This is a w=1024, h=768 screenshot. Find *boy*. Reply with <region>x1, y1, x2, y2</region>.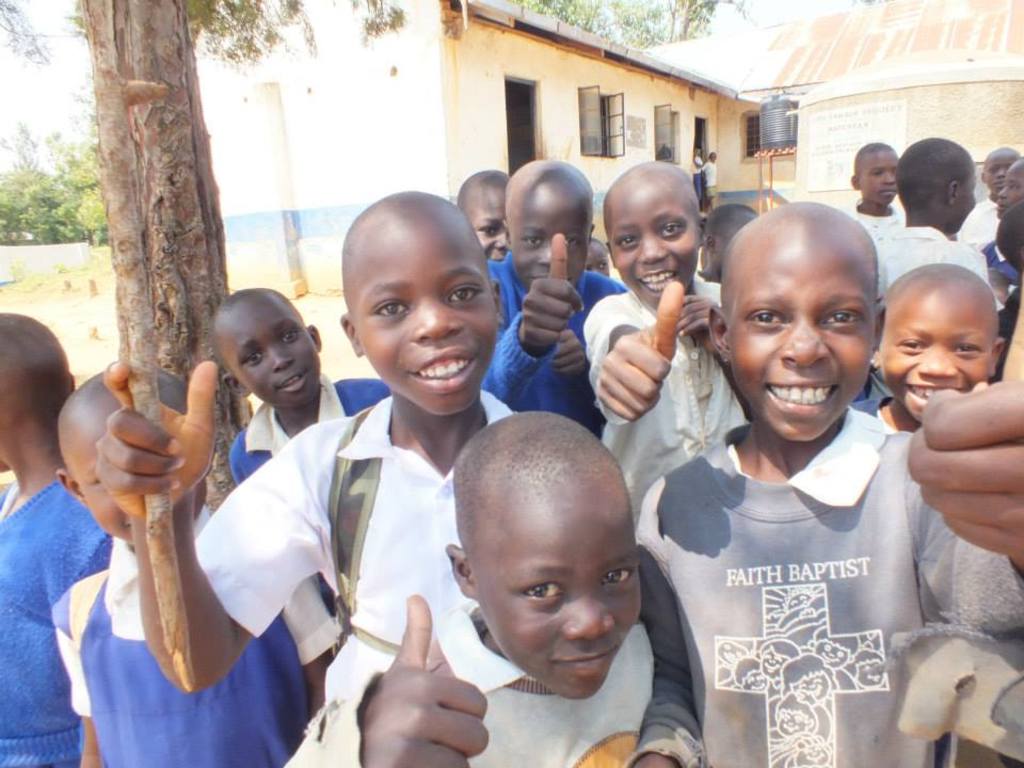
<region>282, 412, 657, 767</region>.
